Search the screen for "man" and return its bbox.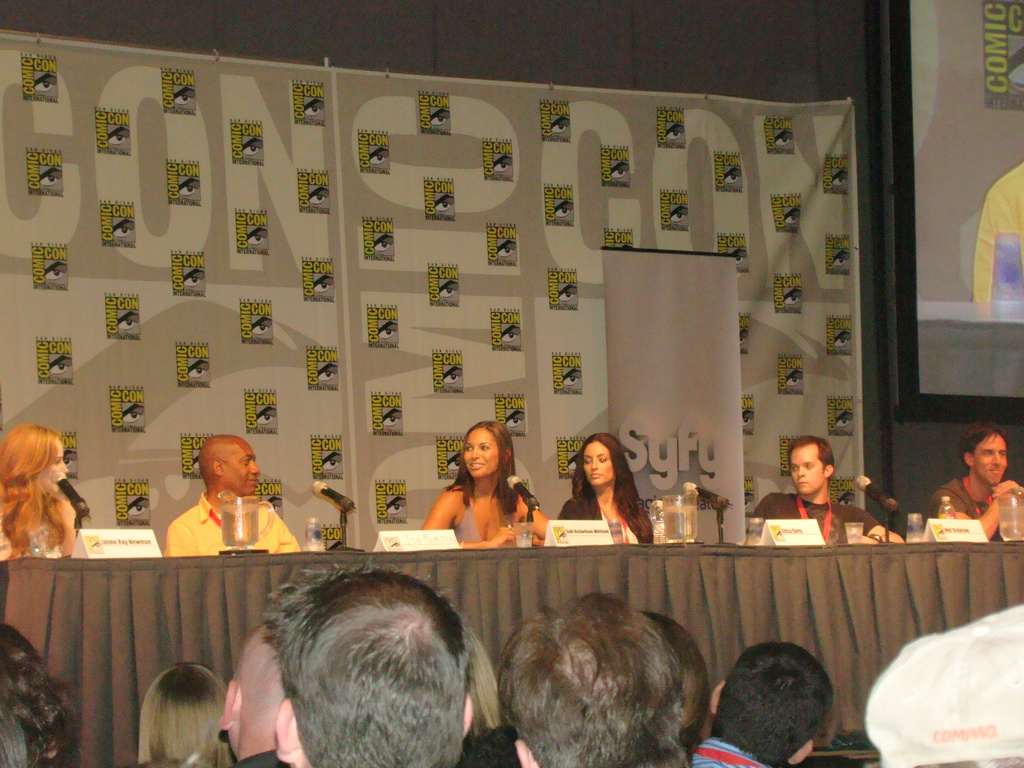
Found: region(260, 559, 477, 767).
